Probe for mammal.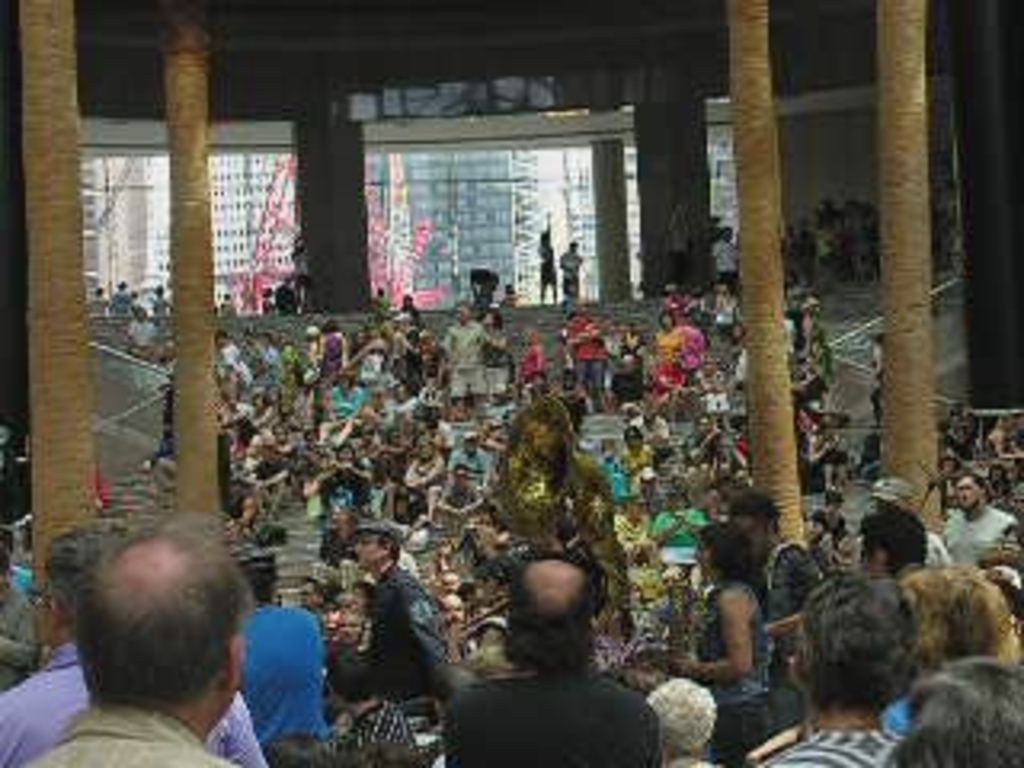
Probe result: bbox=[275, 272, 301, 314].
